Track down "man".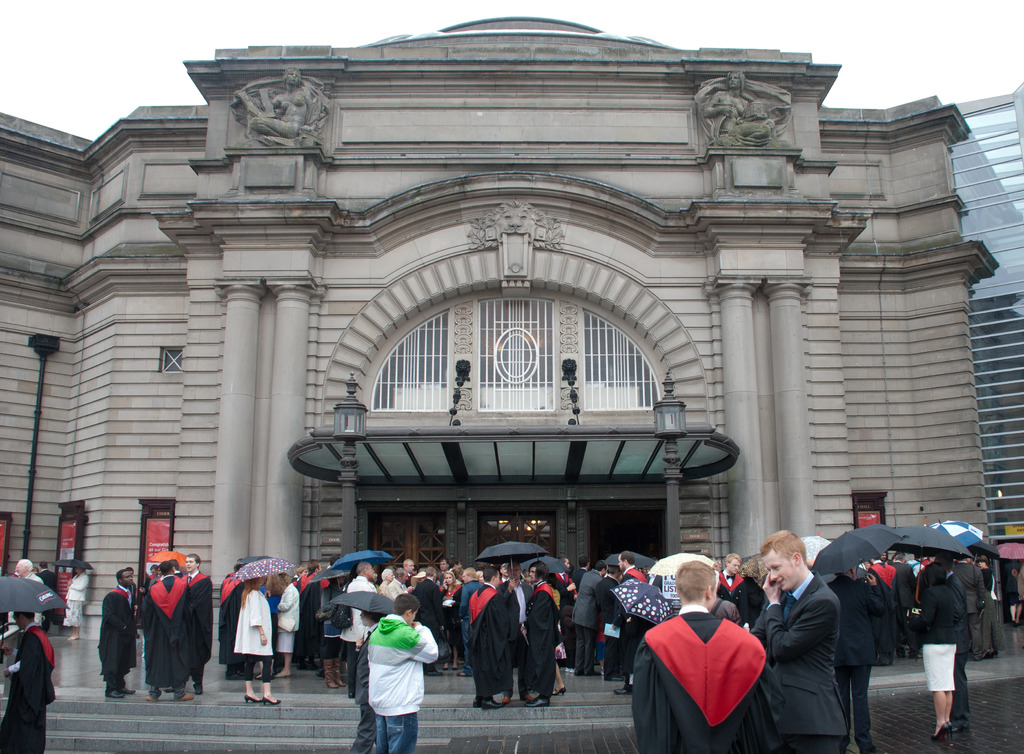
Tracked to <region>946, 558, 986, 663</region>.
